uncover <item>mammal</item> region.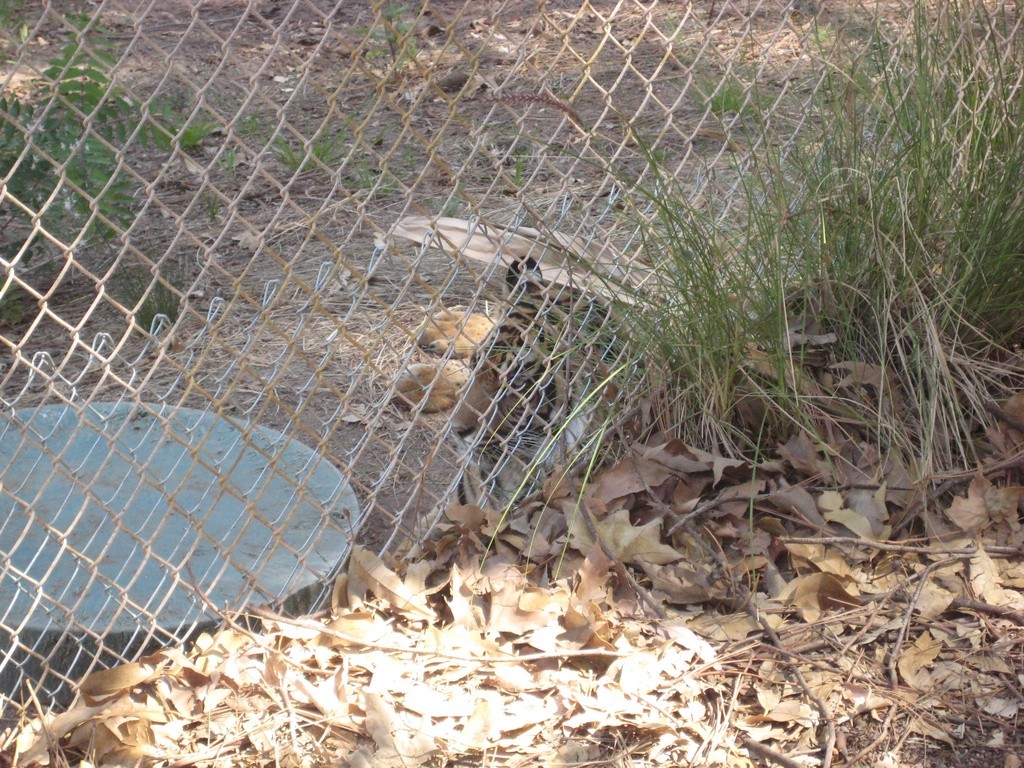
Uncovered: x1=451, y1=255, x2=690, y2=536.
